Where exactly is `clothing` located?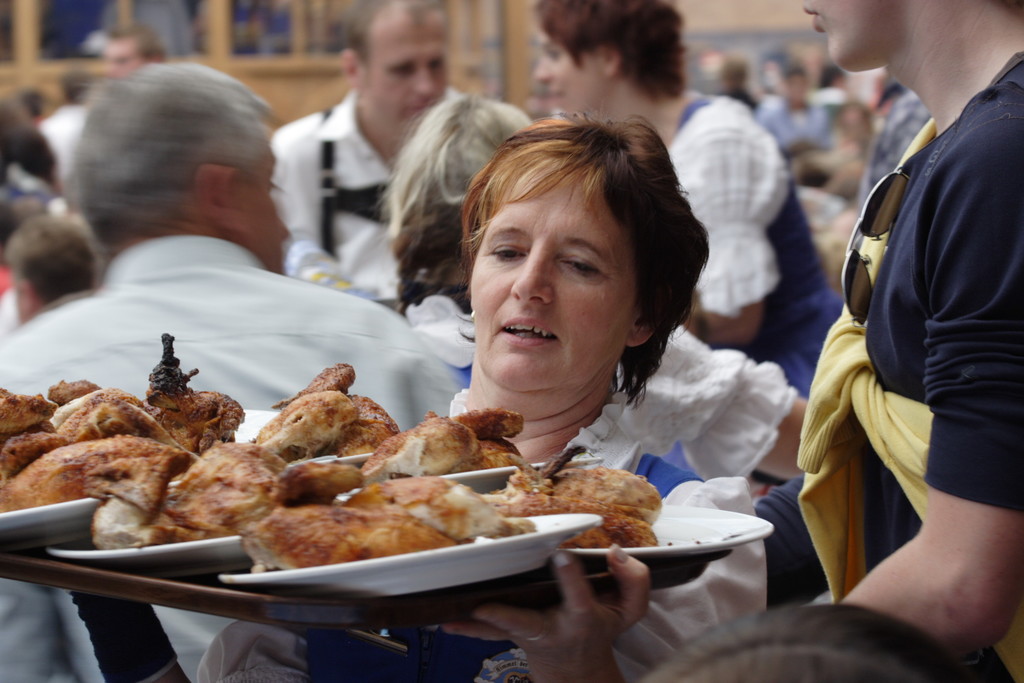
Its bounding box is bbox(378, 283, 808, 506).
